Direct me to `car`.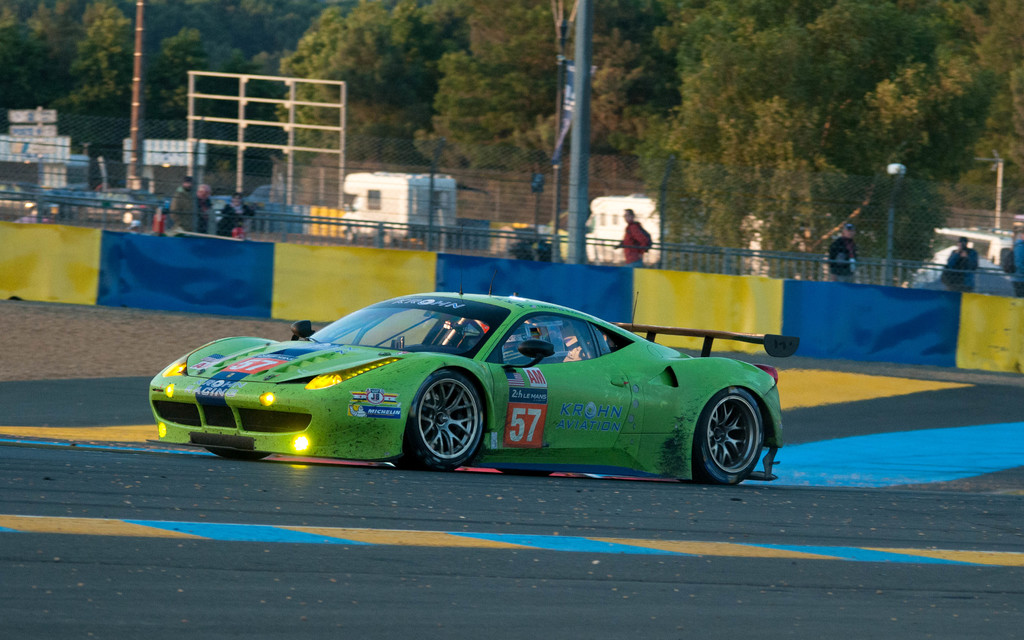
Direction: 150, 223, 803, 488.
